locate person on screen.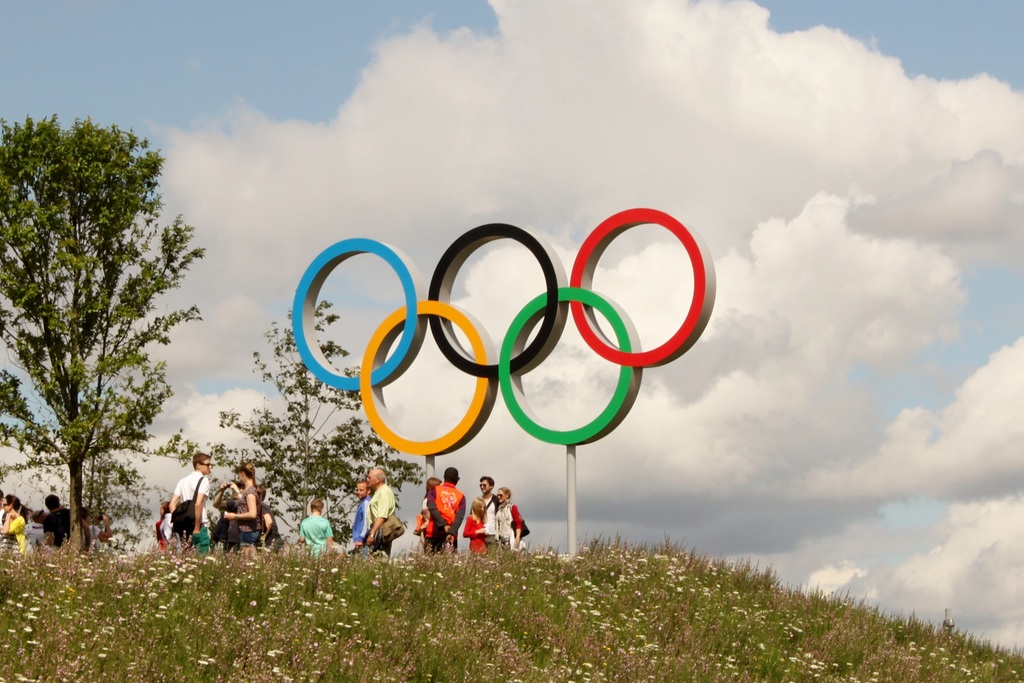
On screen at 499 483 527 543.
